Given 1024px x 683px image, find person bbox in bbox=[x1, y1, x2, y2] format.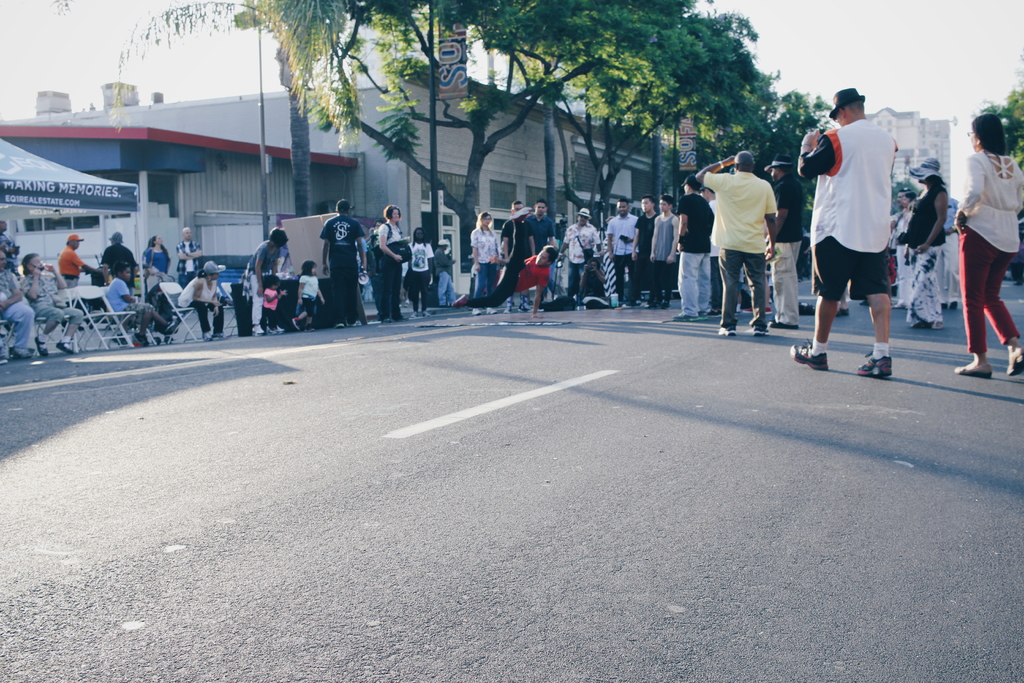
bbox=[526, 197, 552, 254].
